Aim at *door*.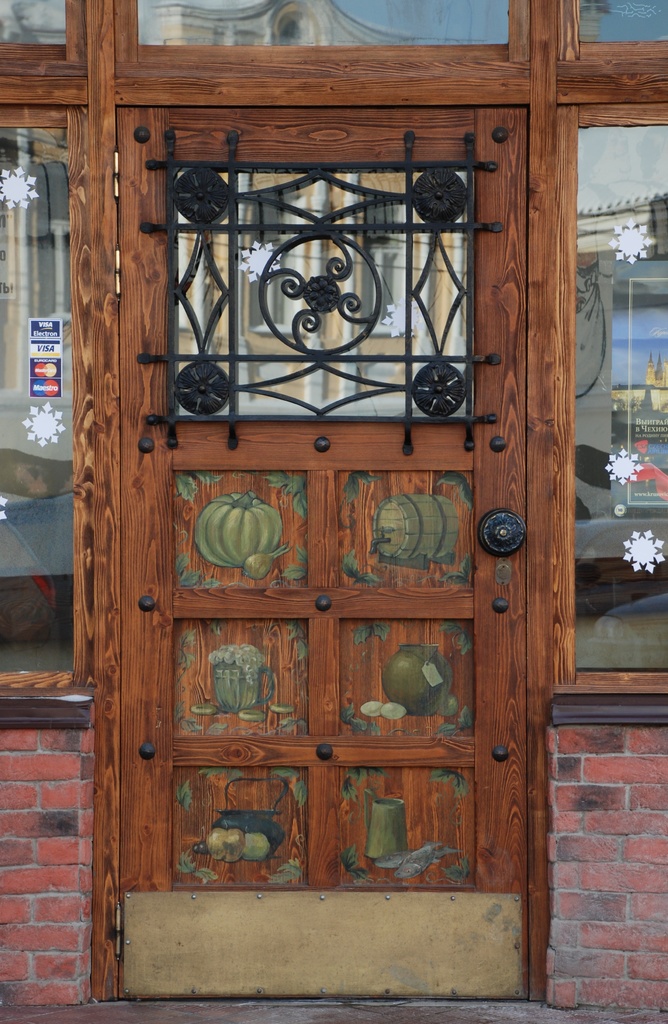
Aimed at 115, 111, 522, 1004.
